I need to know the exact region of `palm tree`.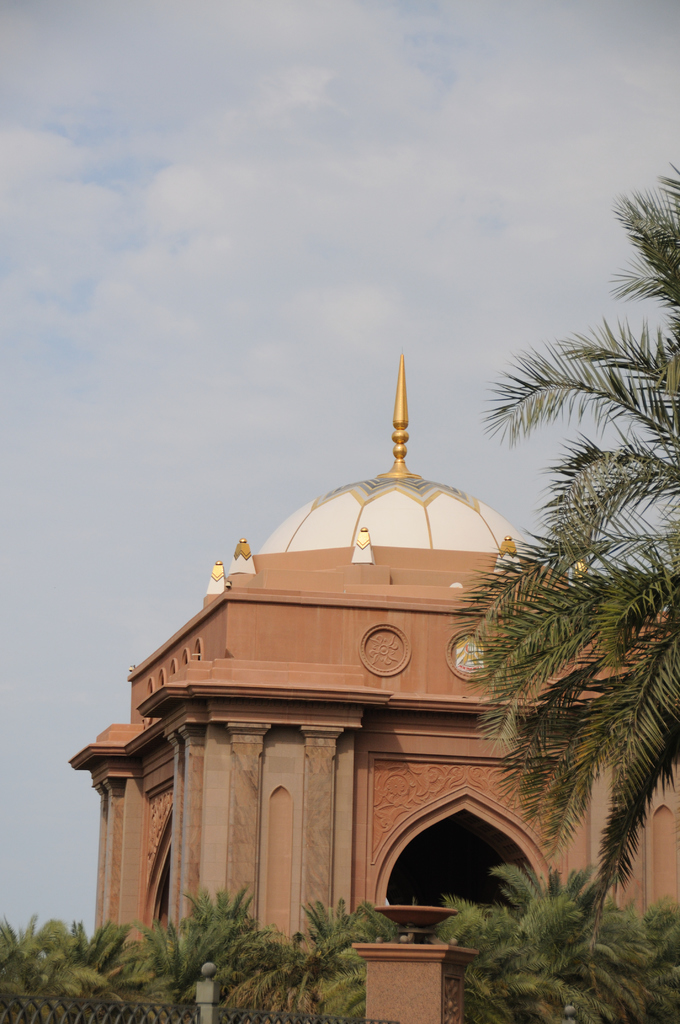
Region: l=494, t=204, r=656, b=877.
